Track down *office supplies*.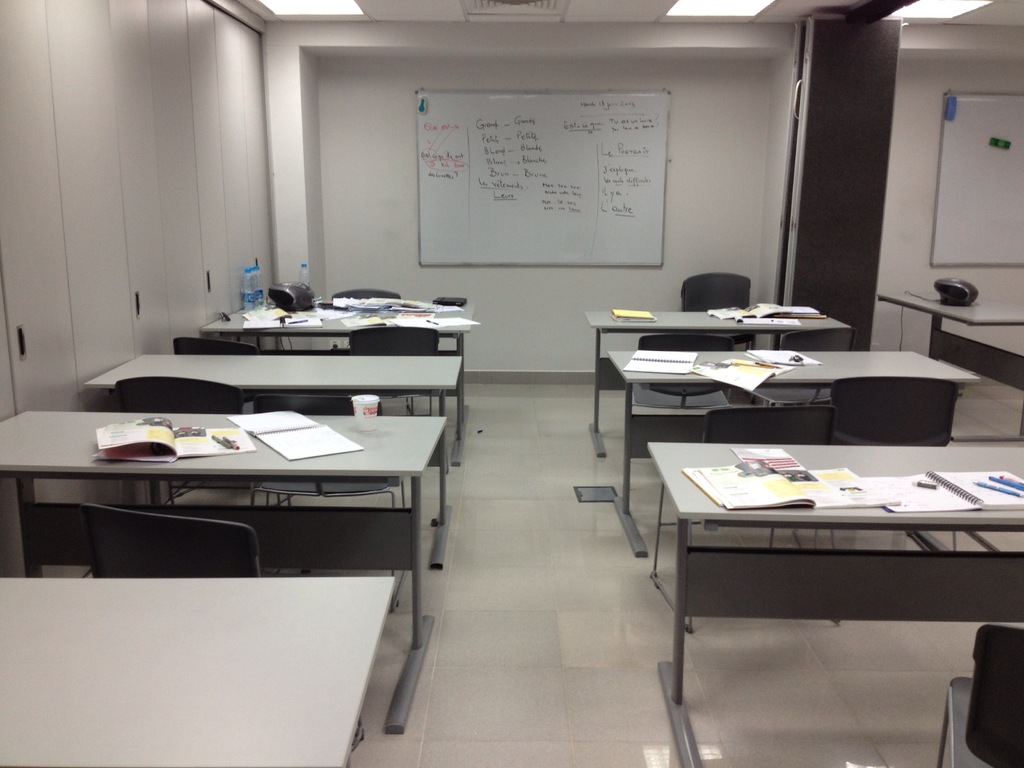
Tracked to bbox(94, 342, 463, 406).
